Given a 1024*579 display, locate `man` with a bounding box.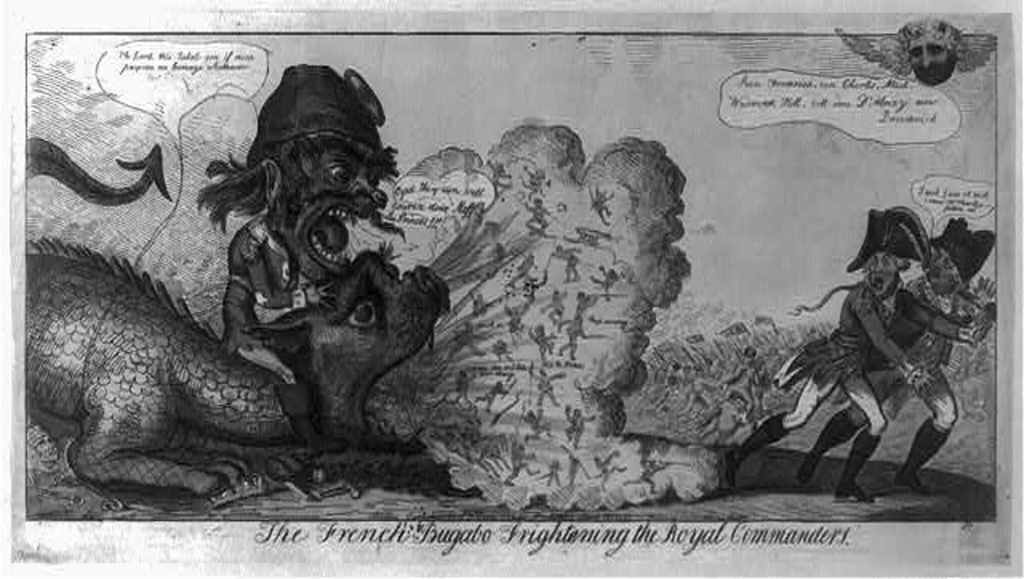
Located: box(725, 206, 994, 502).
